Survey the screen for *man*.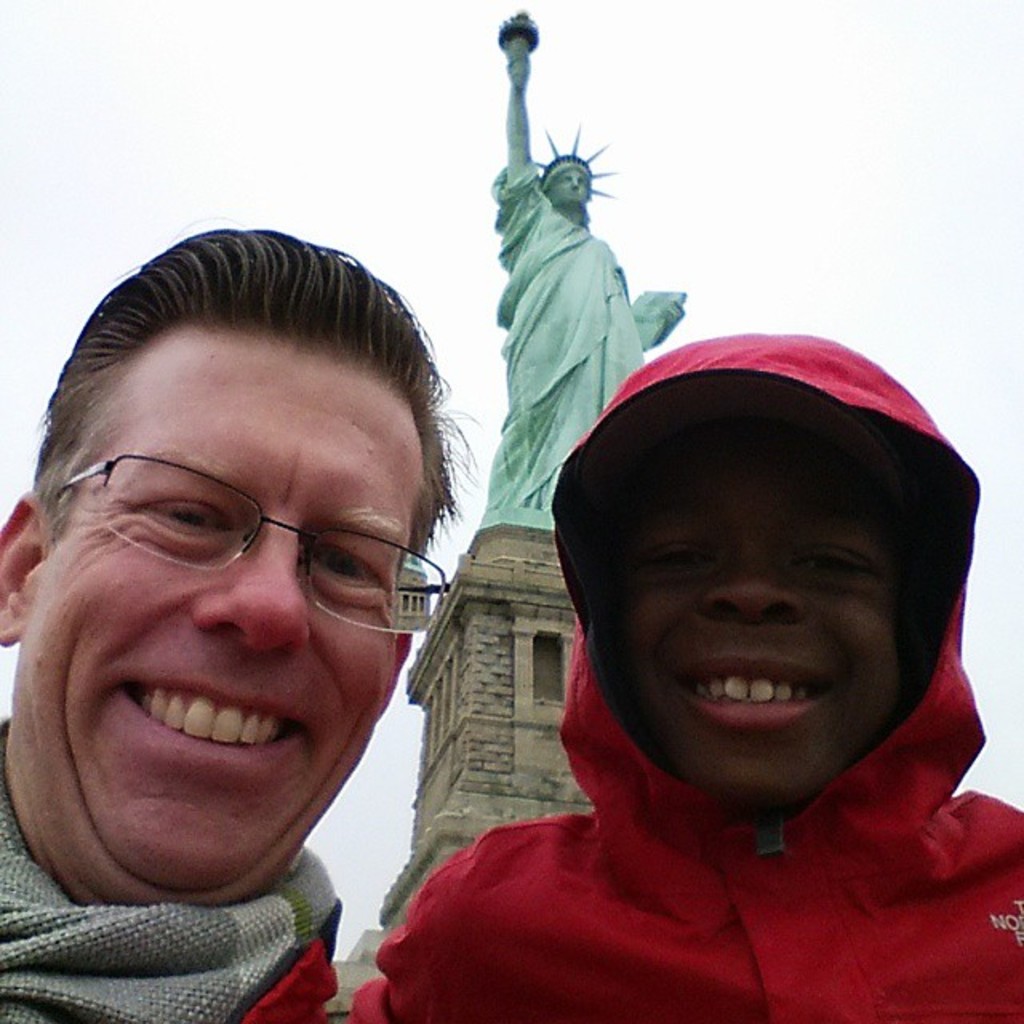
Survey found: (x1=486, y1=50, x2=690, y2=512).
